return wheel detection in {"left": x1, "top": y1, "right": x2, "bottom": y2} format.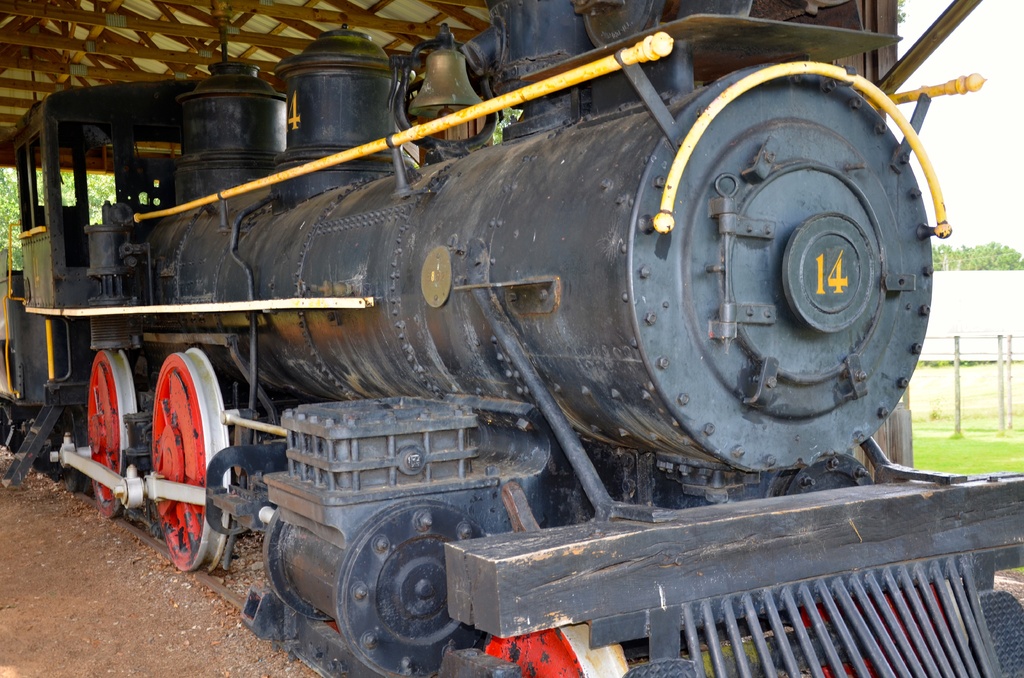
{"left": 61, "top": 407, "right": 90, "bottom": 495}.
